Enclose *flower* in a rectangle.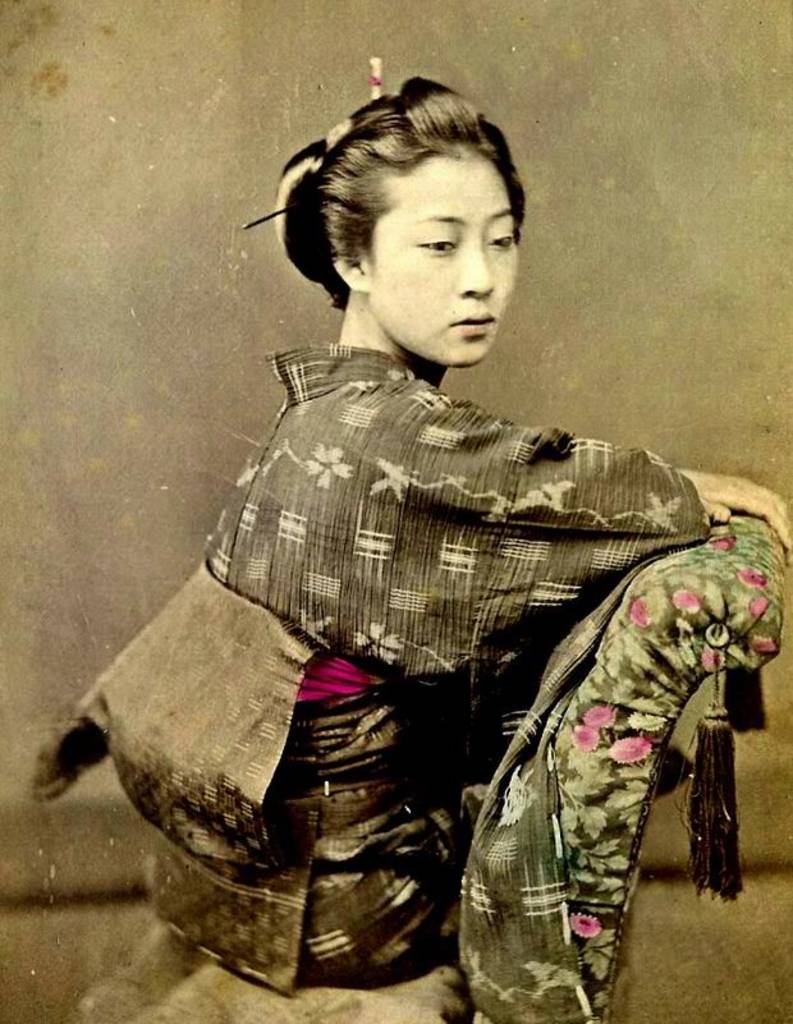
rect(363, 456, 408, 506).
